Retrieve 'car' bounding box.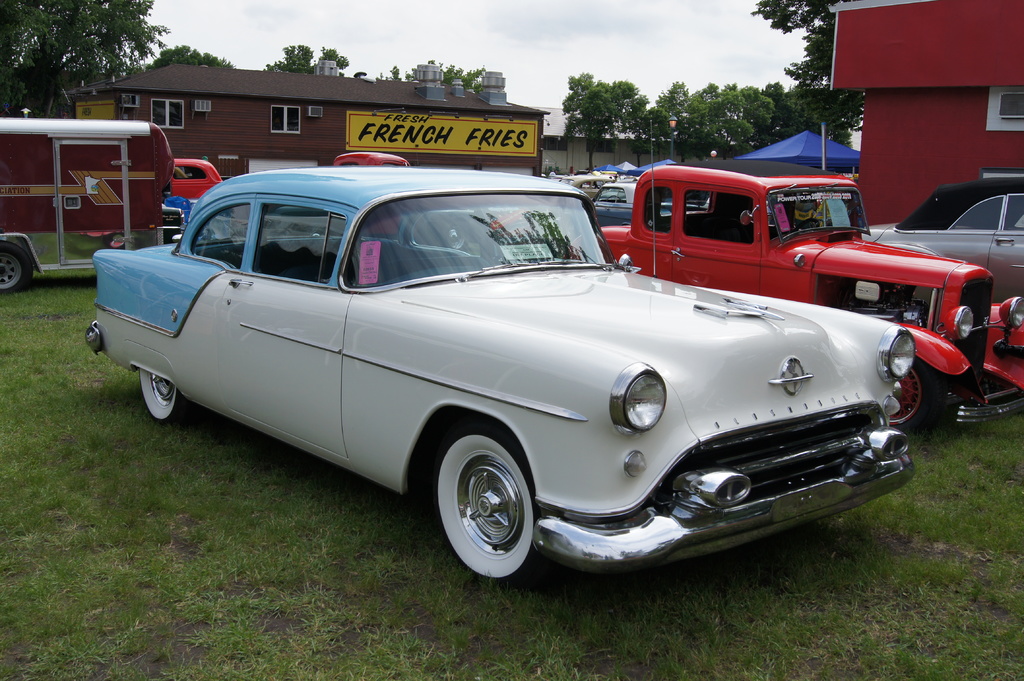
Bounding box: <box>598,164,1023,422</box>.
